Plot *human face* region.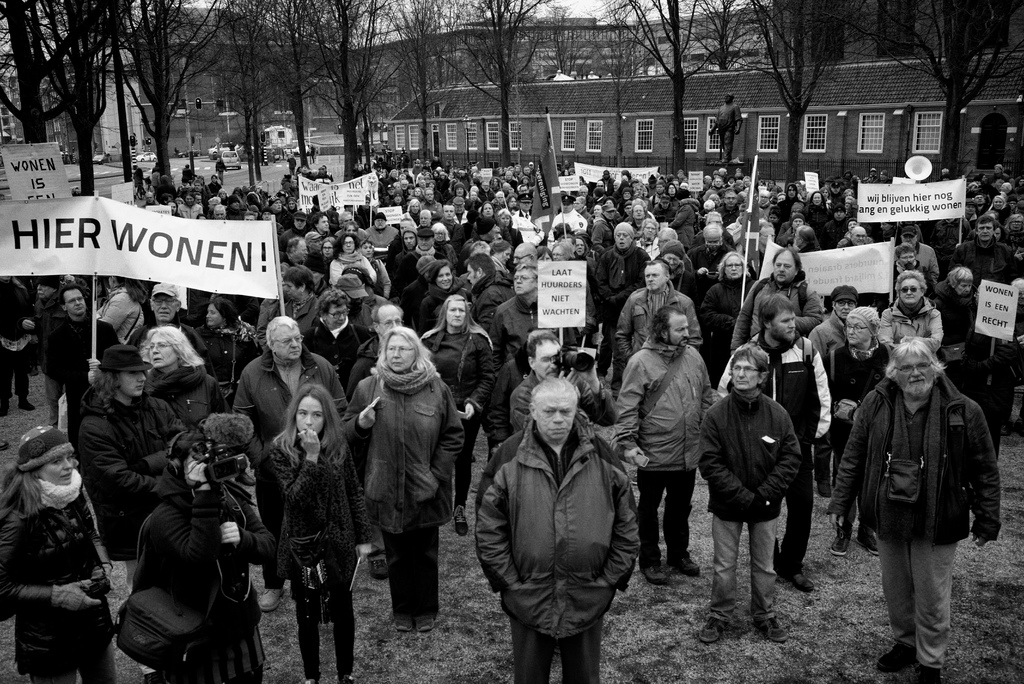
Plotted at x1=956, y1=281, x2=973, y2=295.
